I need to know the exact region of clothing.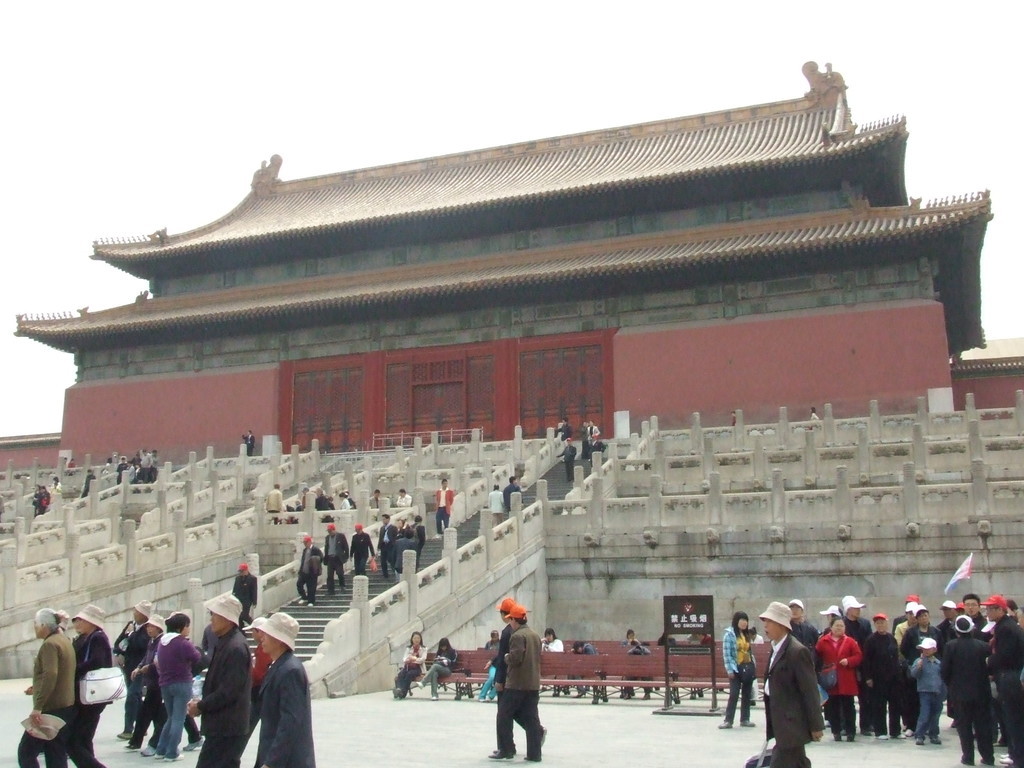
Region: pyautogui.locateOnScreen(501, 627, 543, 760).
